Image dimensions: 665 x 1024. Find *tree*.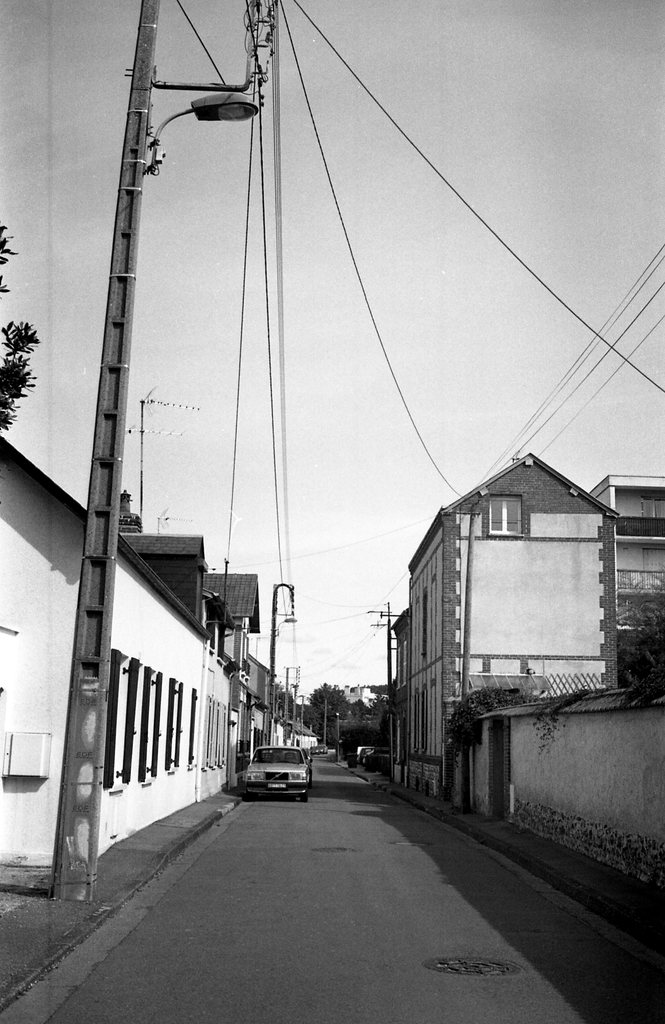
[311,685,351,720].
